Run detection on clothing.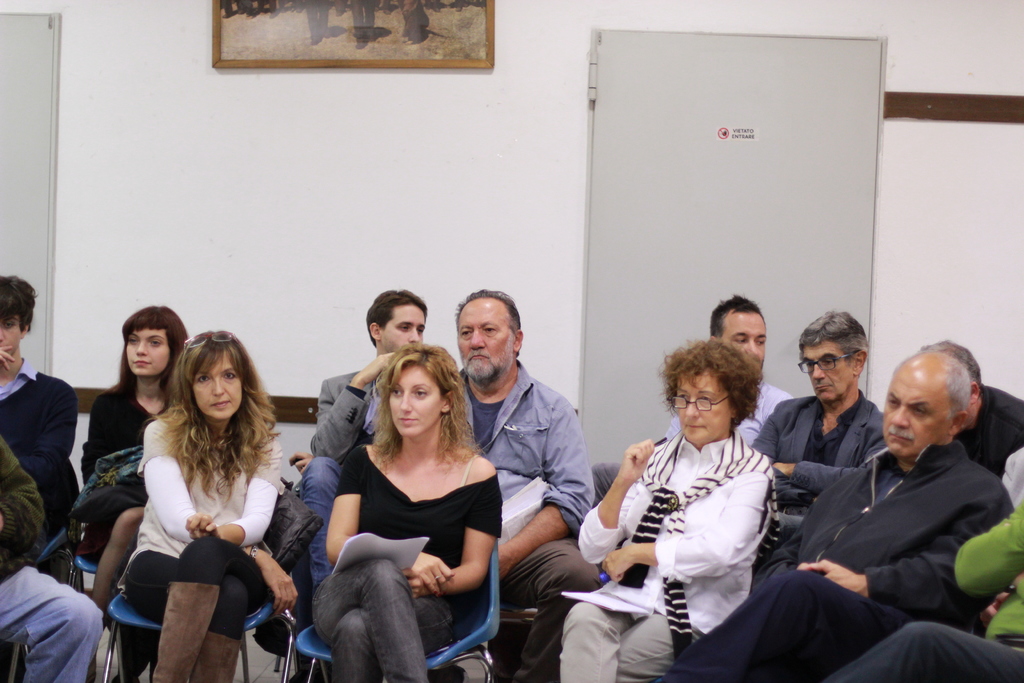
Result: bbox(333, 0, 347, 7).
